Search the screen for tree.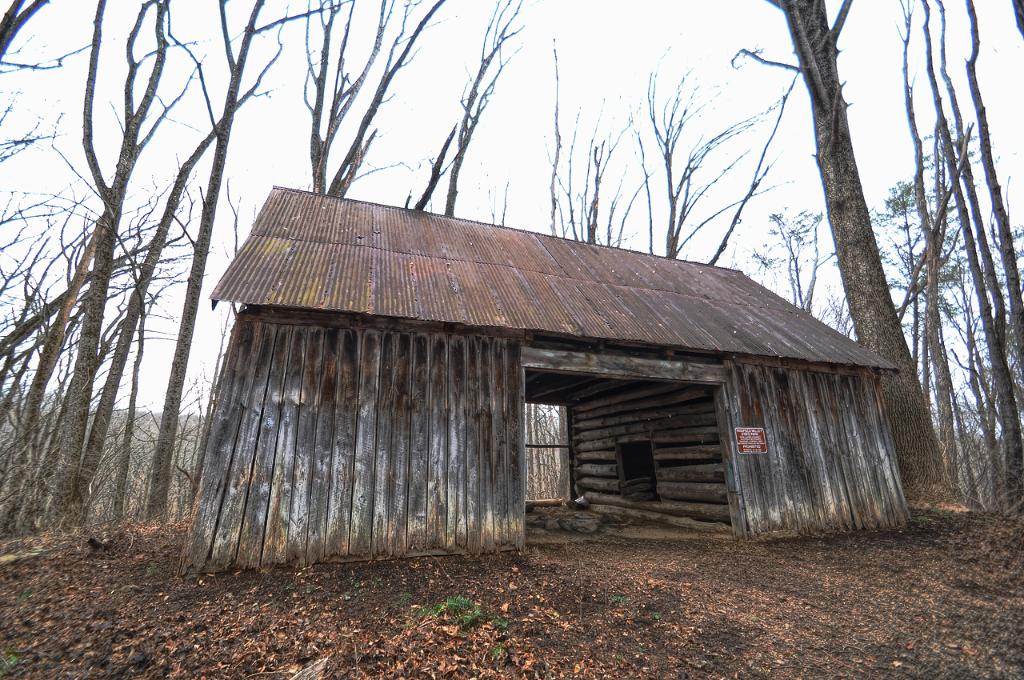
Found at crop(403, 127, 465, 213).
